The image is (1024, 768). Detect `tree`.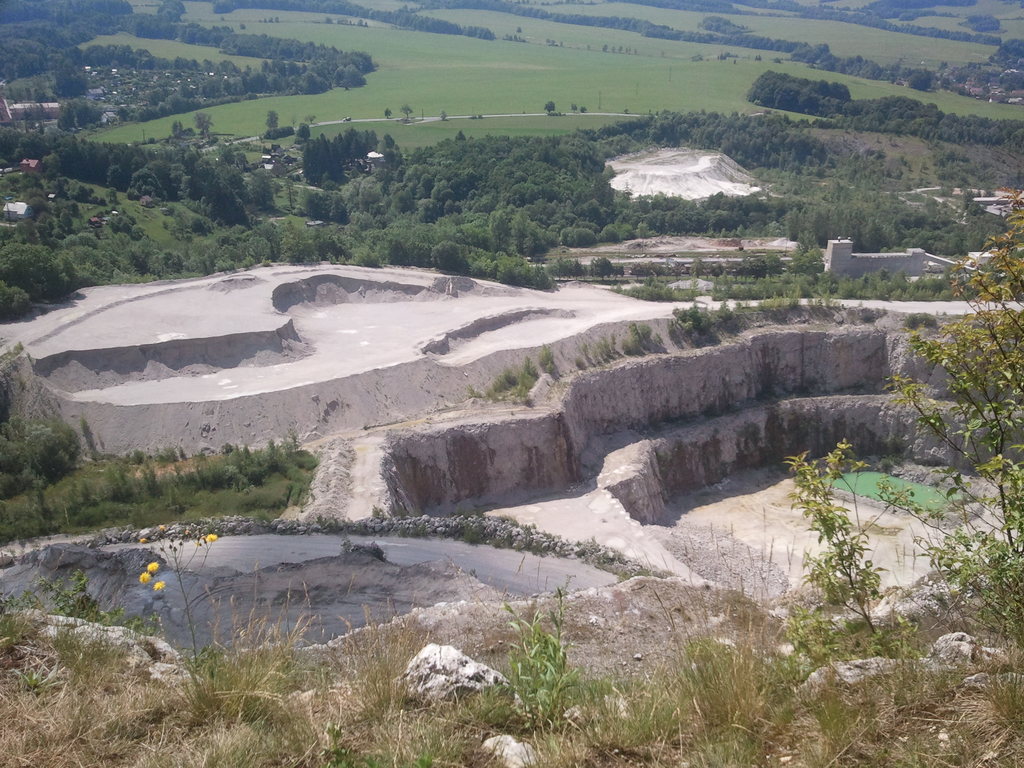
Detection: region(273, 16, 280, 24).
